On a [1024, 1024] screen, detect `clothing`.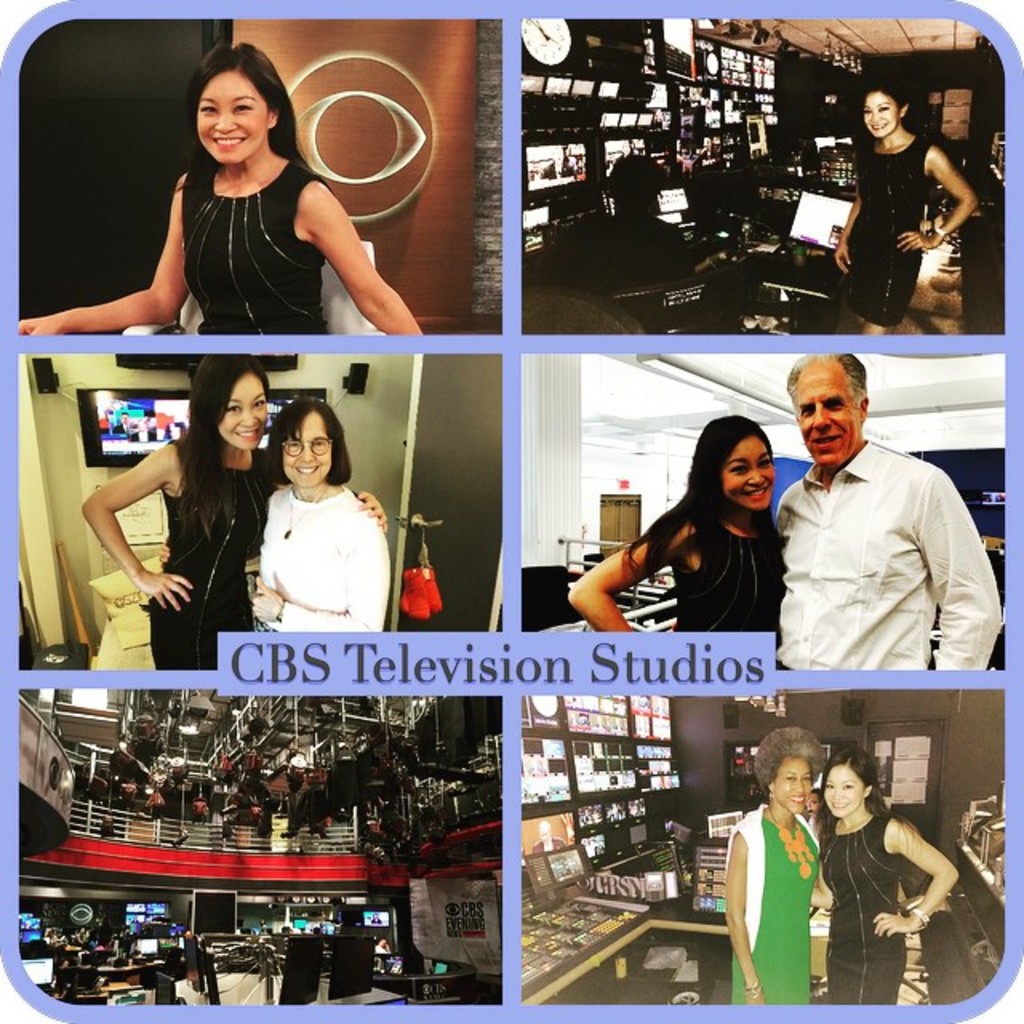
crop(262, 493, 381, 650).
